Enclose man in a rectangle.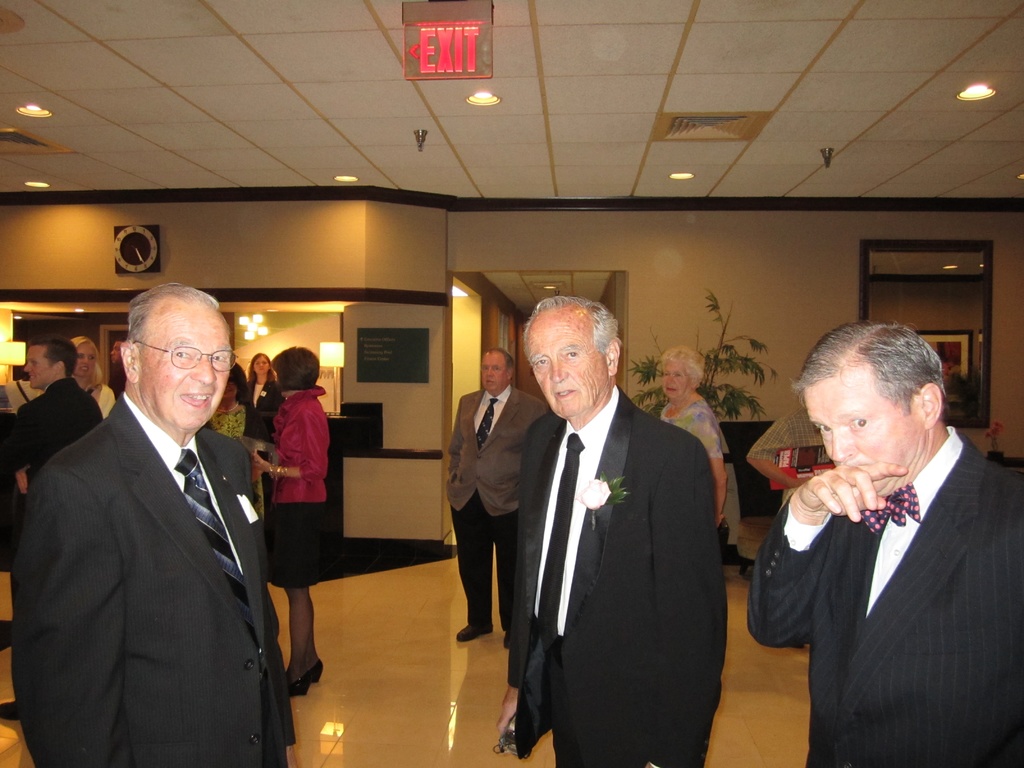
select_region(500, 296, 721, 767).
